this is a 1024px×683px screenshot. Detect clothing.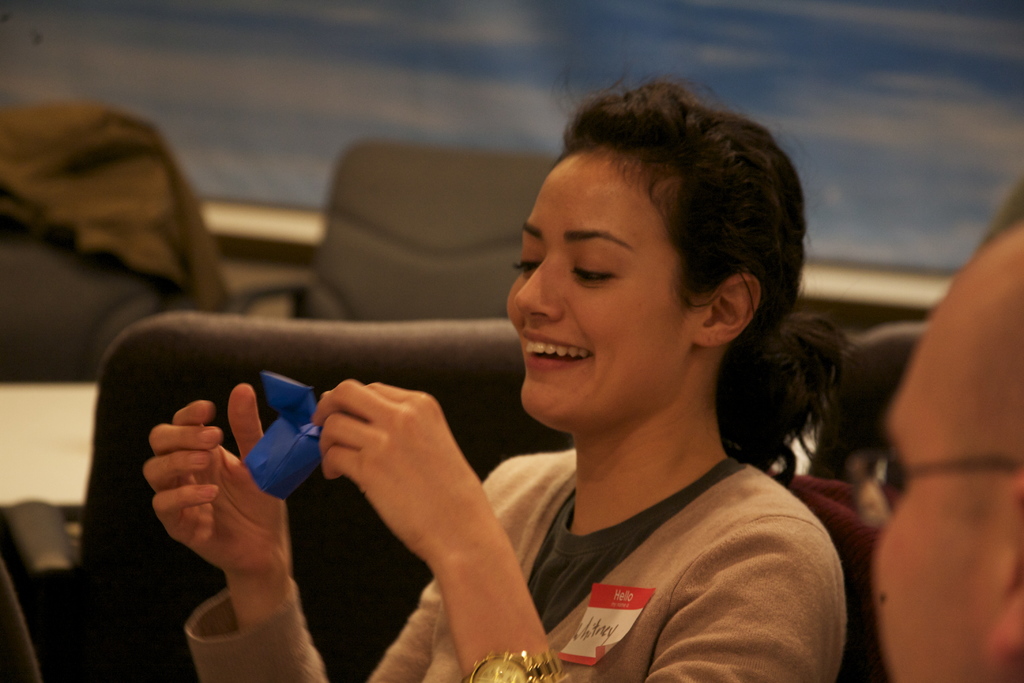
rect(343, 222, 849, 682).
